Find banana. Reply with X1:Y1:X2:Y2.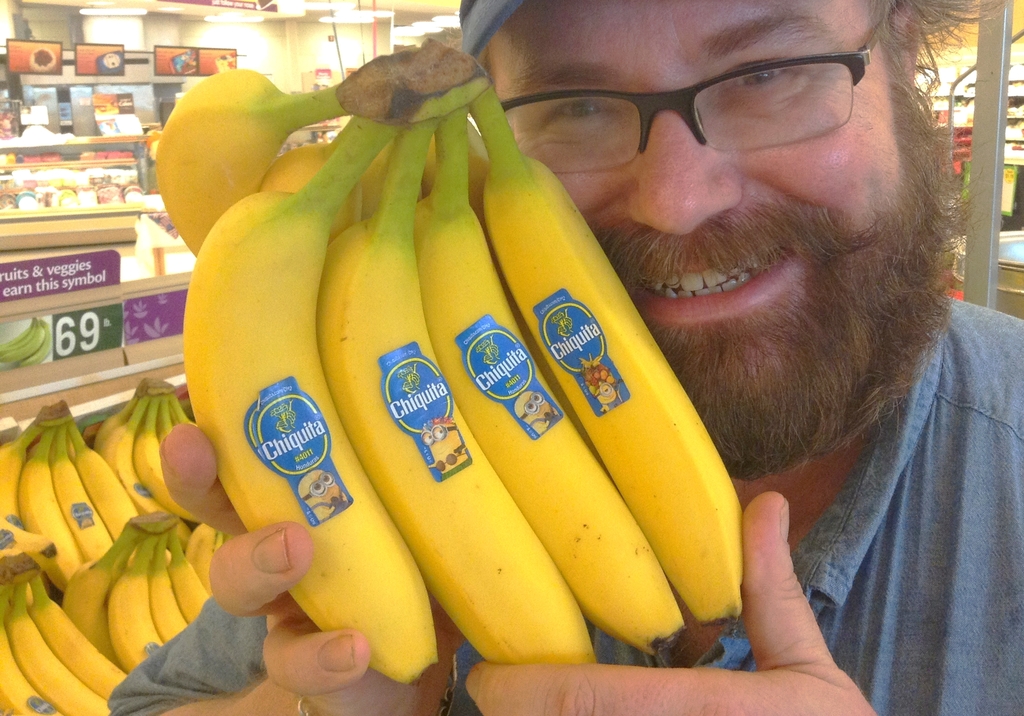
0:319:33:349.
